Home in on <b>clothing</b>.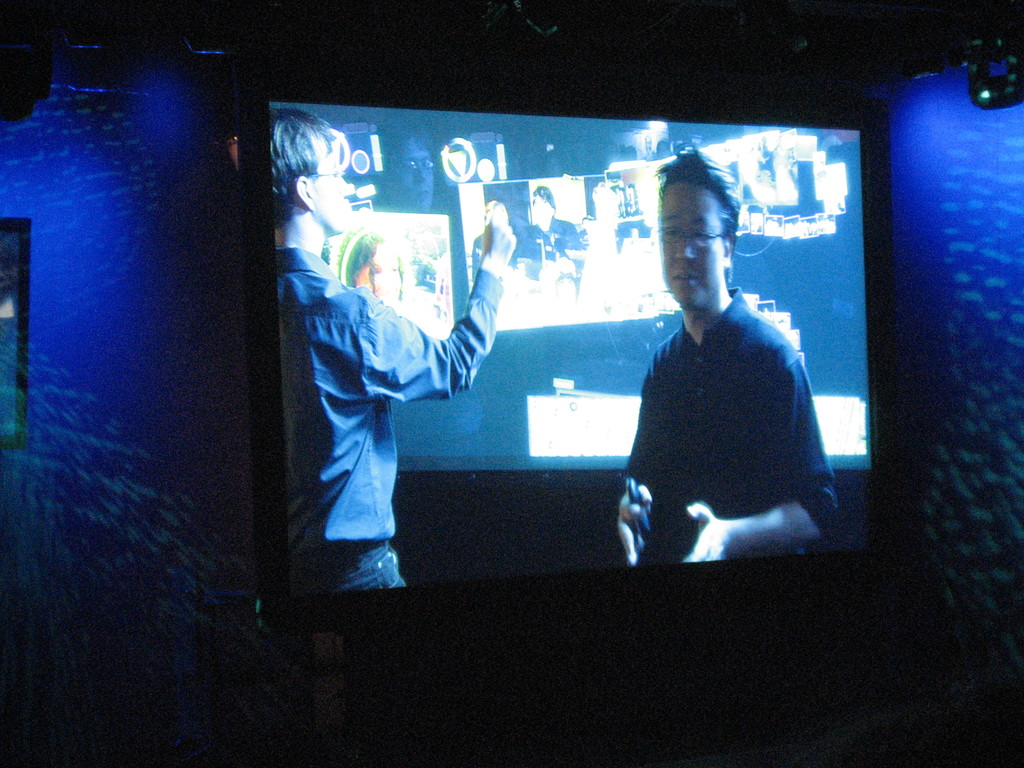
Homed in at bbox(632, 287, 837, 561).
